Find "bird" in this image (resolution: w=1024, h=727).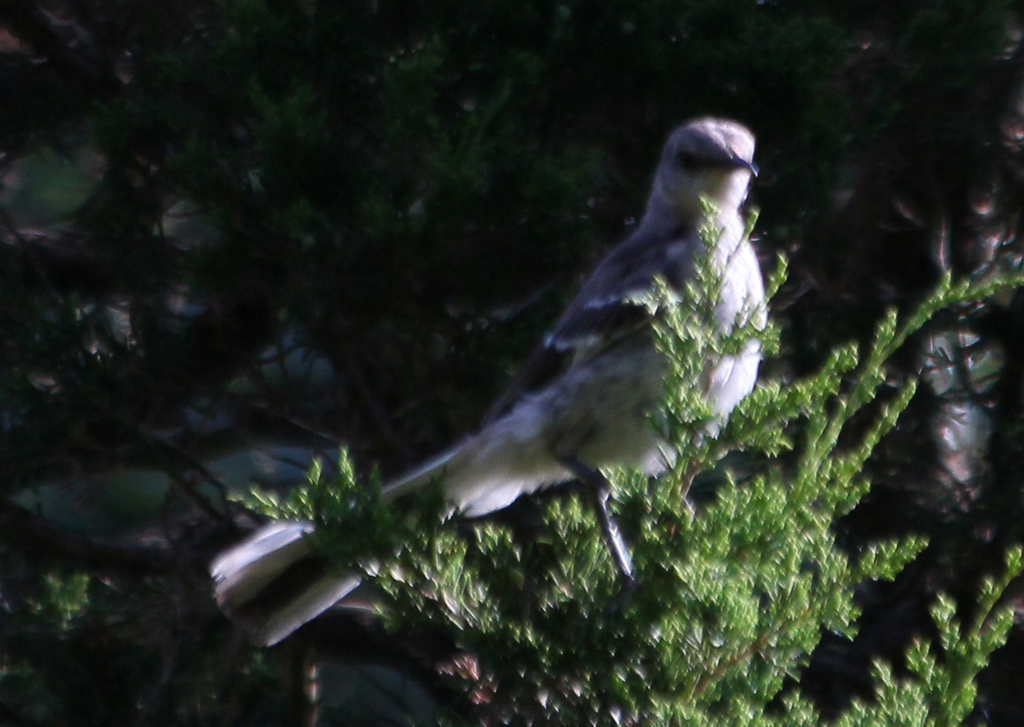
pyautogui.locateOnScreen(304, 120, 846, 596).
